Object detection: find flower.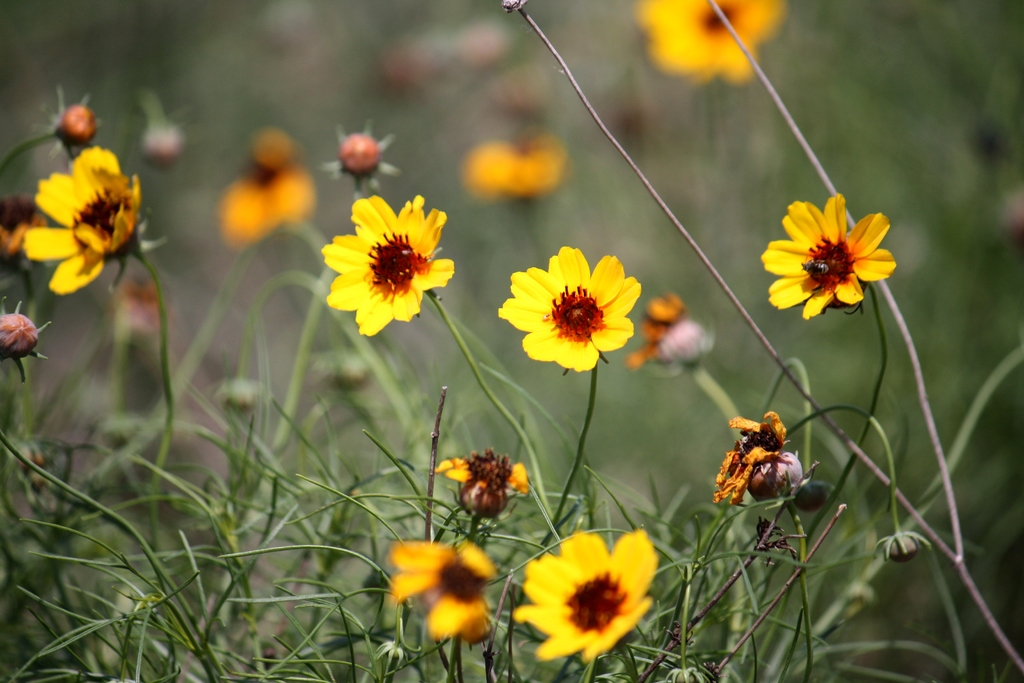
region(432, 452, 531, 520).
